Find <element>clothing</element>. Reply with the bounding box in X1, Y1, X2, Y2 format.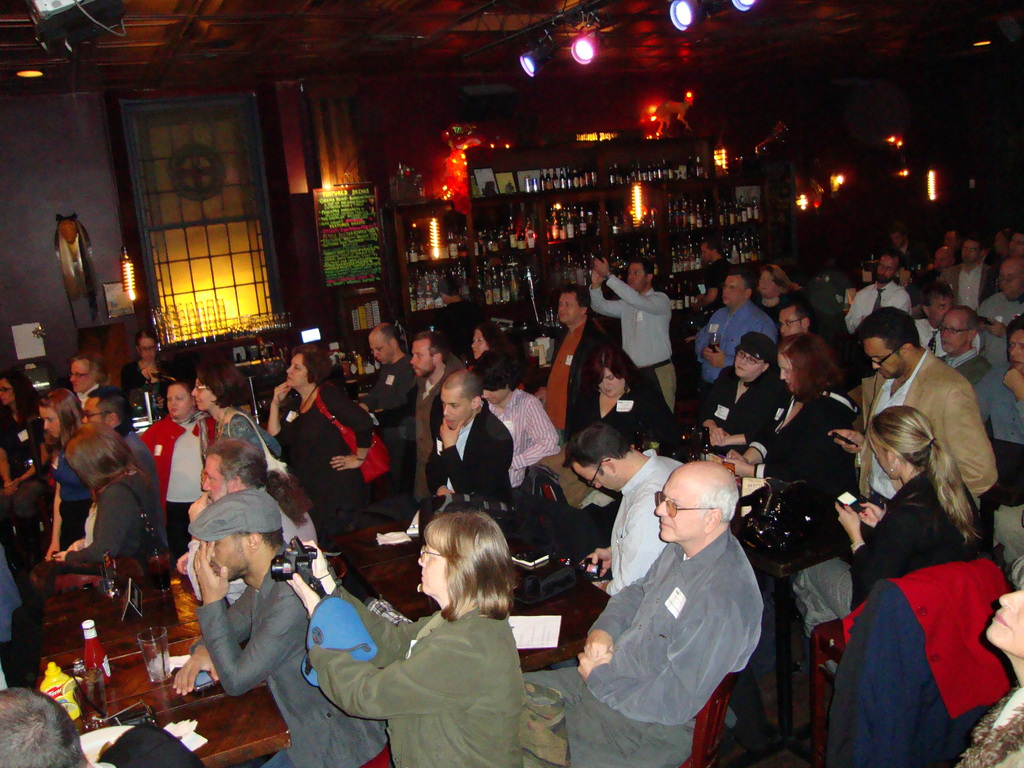
143, 360, 180, 396.
